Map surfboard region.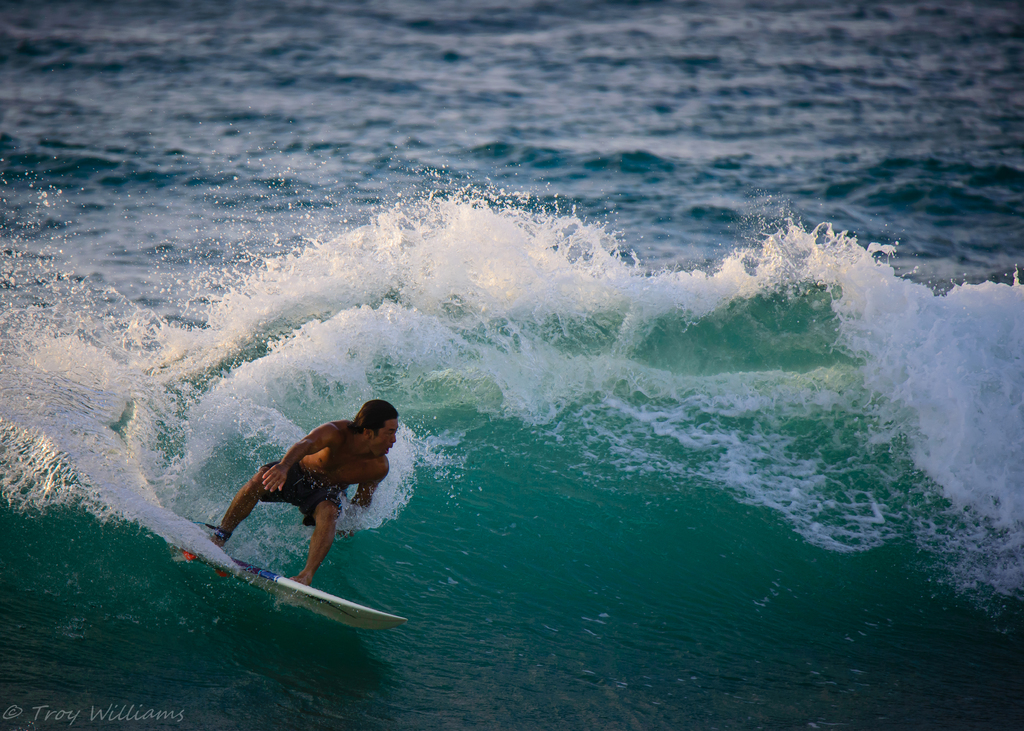
Mapped to 172 540 411 634.
